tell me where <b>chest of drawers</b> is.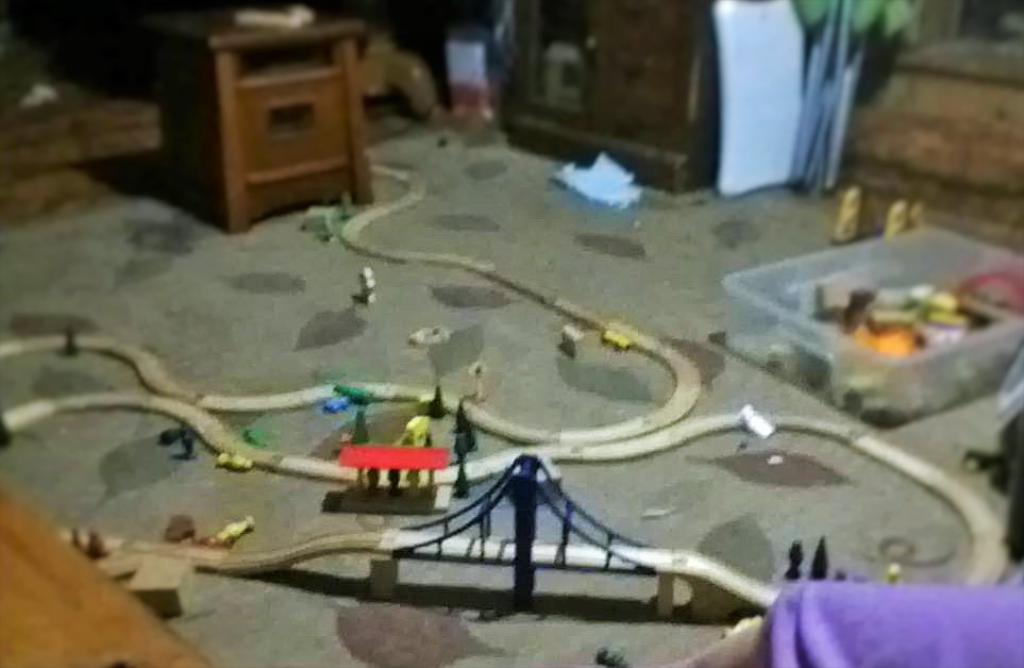
<b>chest of drawers</b> is at <region>506, 0, 718, 193</region>.
